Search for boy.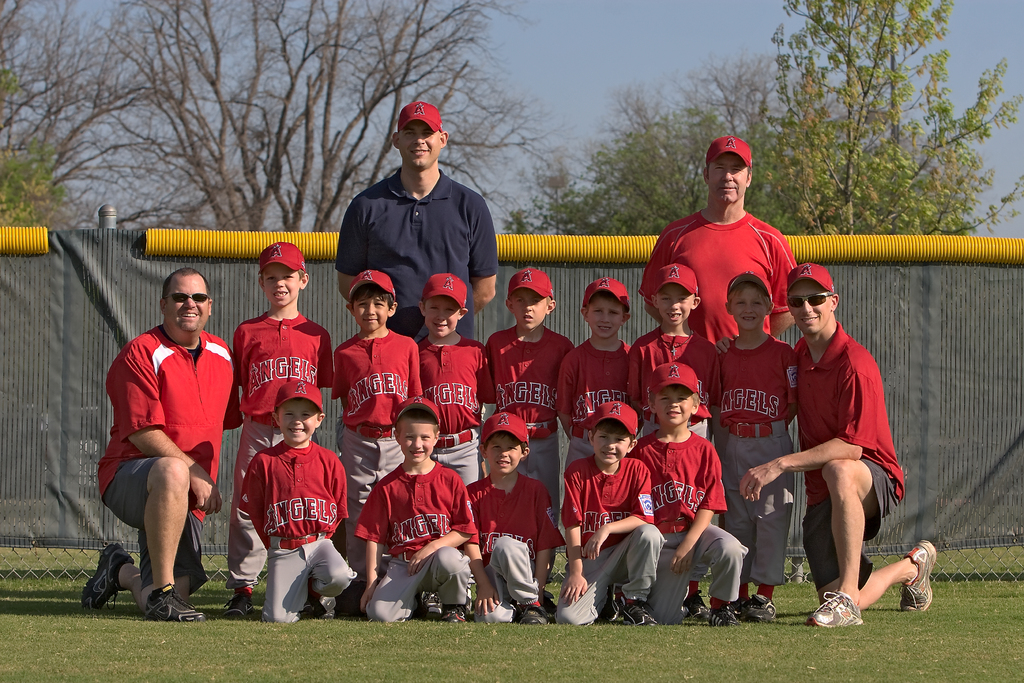
Found at 645, 367, 746, 629.
